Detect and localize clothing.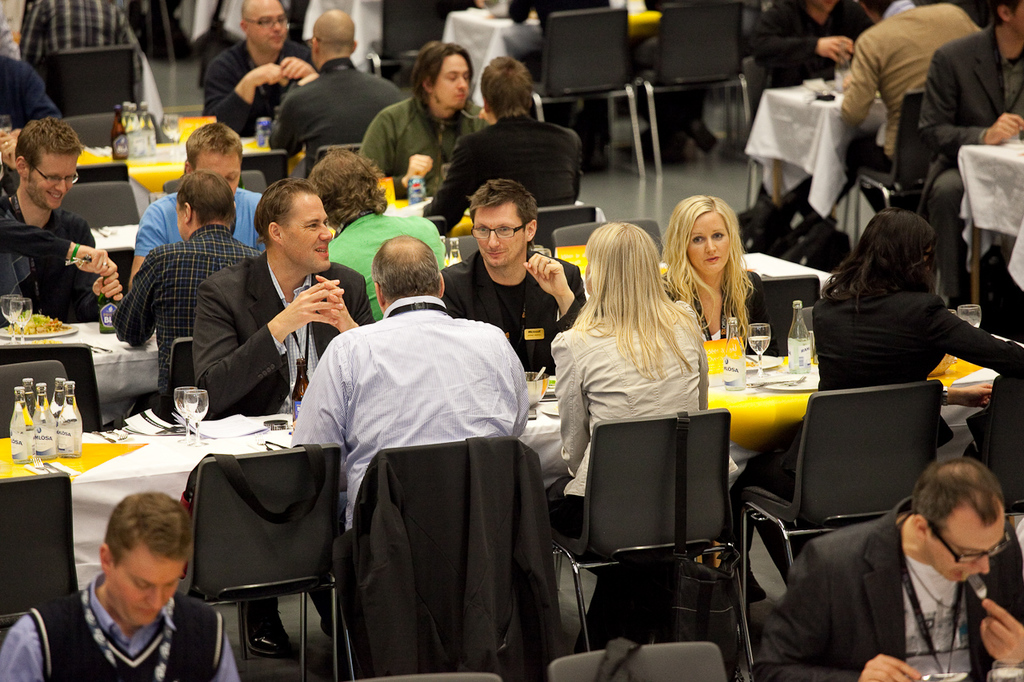
Localized at BBox(359, 93, 490, 202).
